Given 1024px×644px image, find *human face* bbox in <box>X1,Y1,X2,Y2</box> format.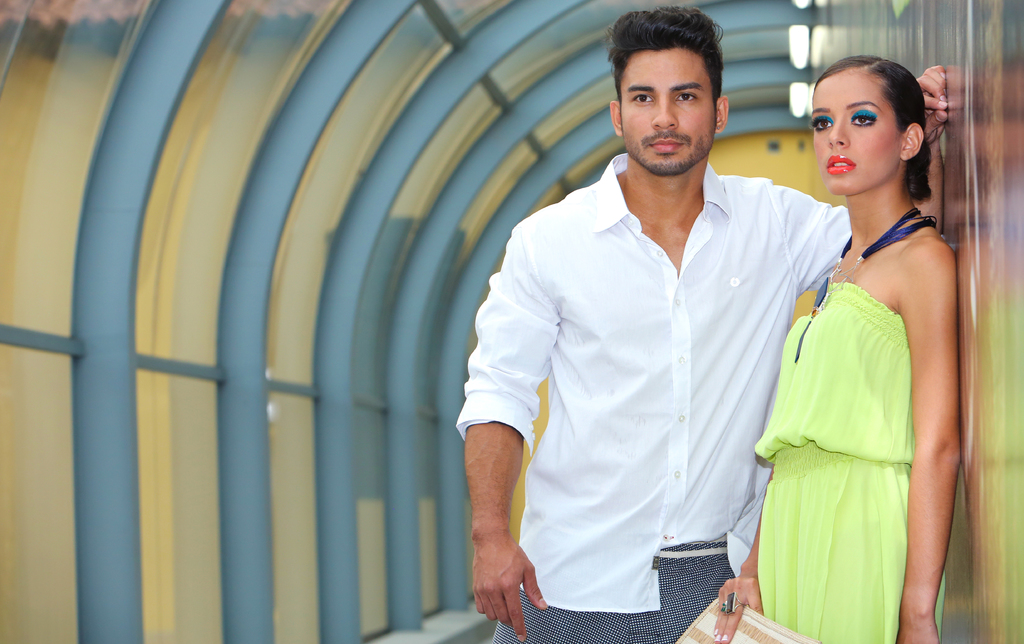
<box>620,47,718,176</box>.
